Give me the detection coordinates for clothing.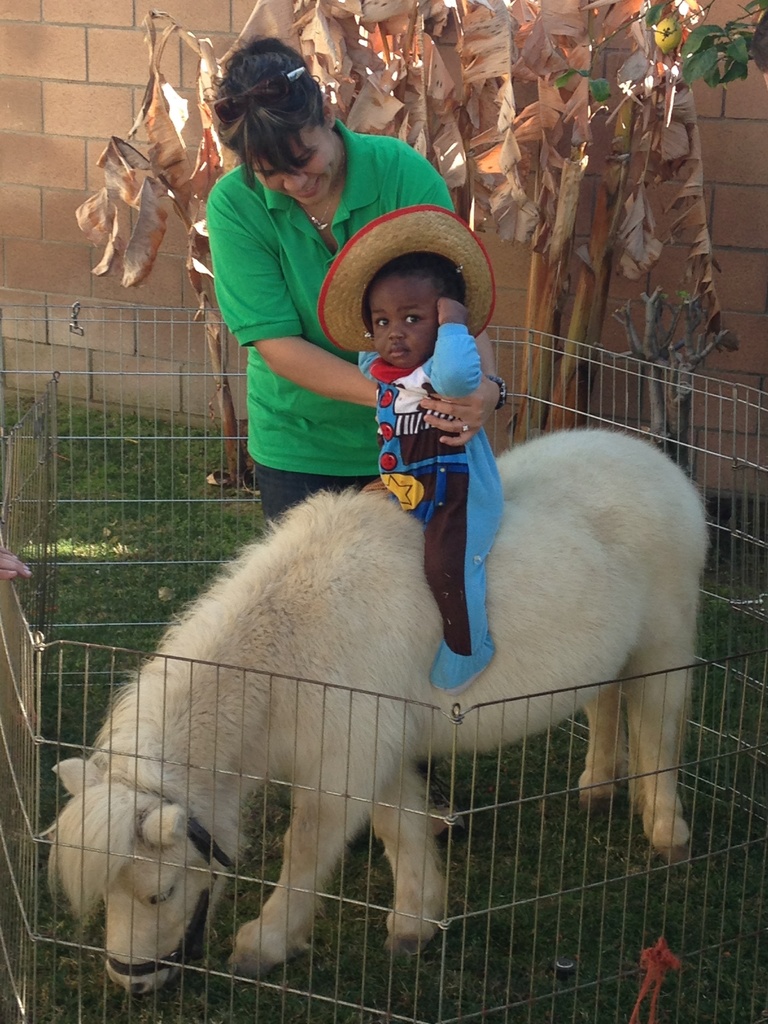
193,108,445,527.
